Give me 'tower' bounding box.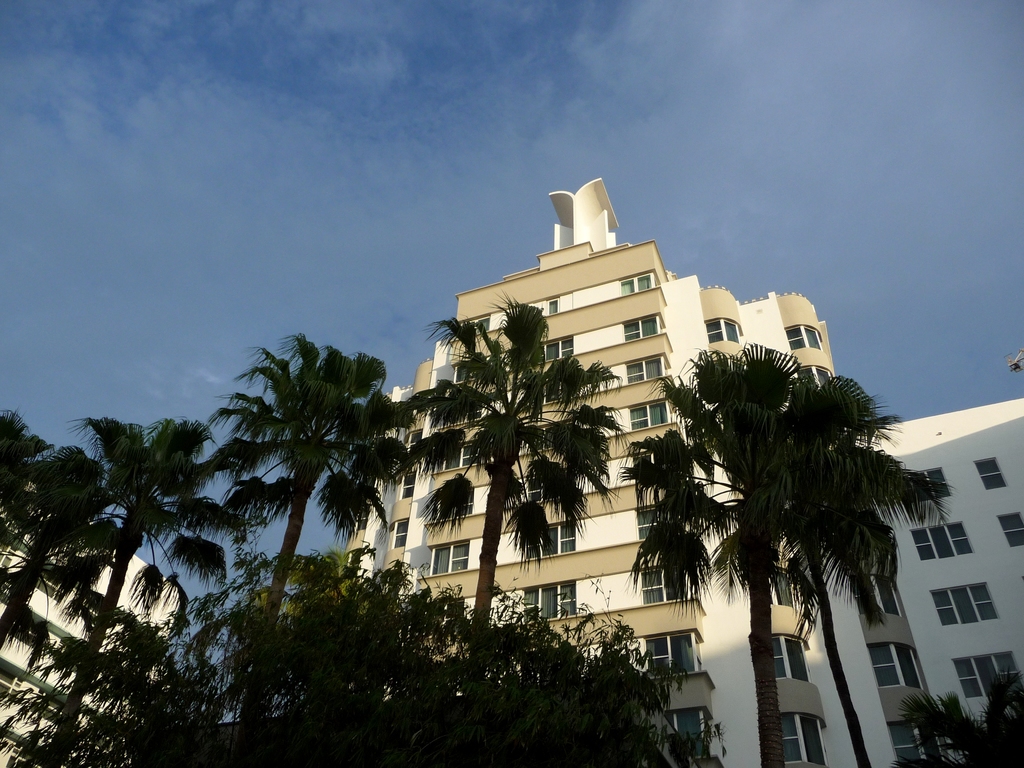
348 179 949 767.
